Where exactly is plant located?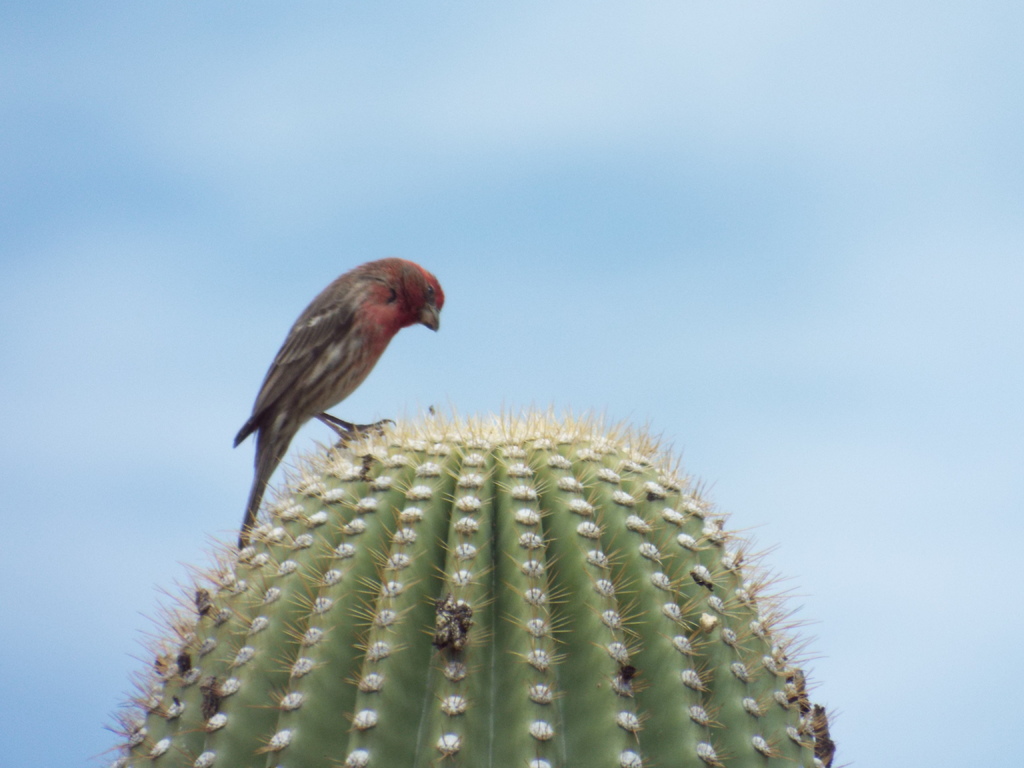
Its bounding box is <box>124,385,812,740</box>.
